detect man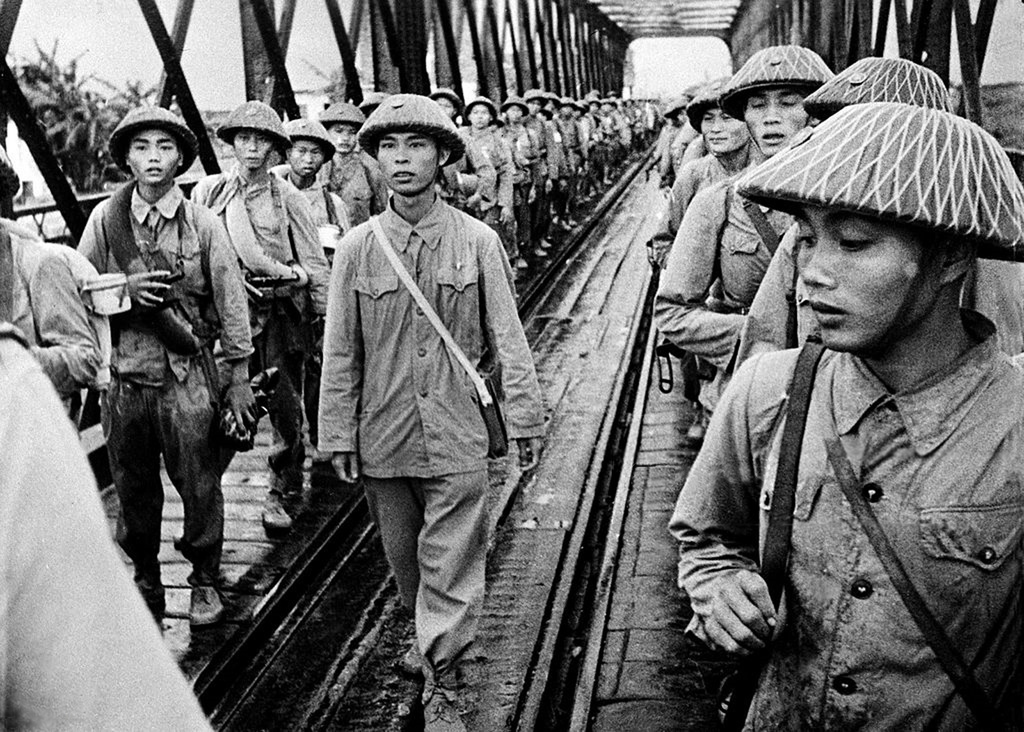
bbox(68, 100, 264, 631)
